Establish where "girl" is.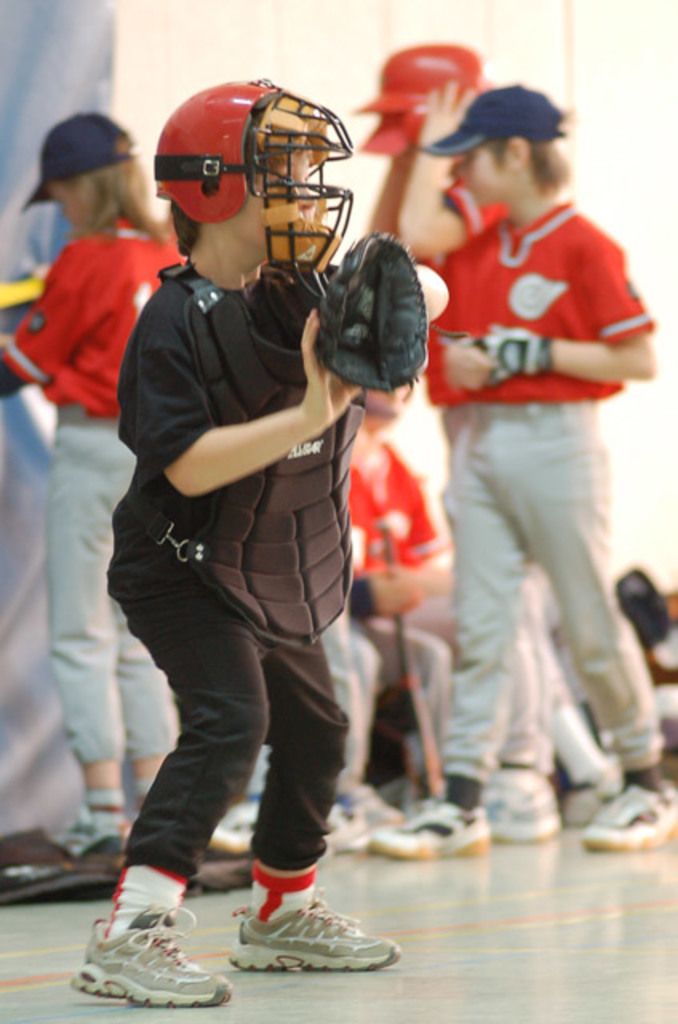
Established at [0,104,201,853].
